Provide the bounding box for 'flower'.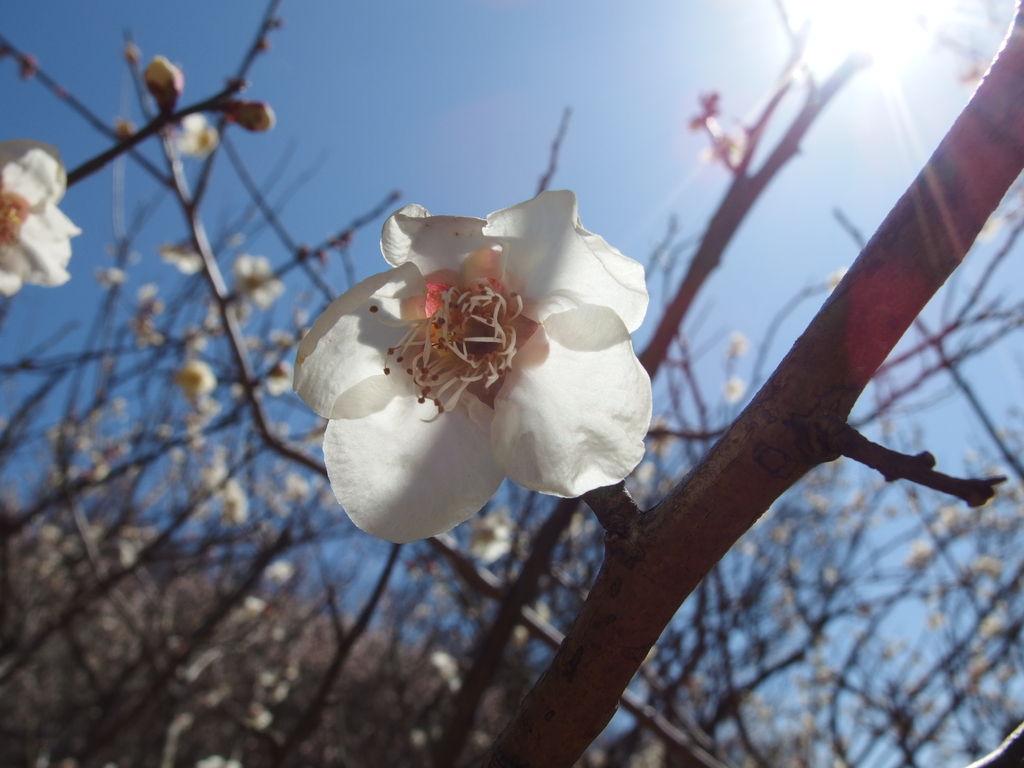
x1=305, y1=184, x2=637, y2=552.
